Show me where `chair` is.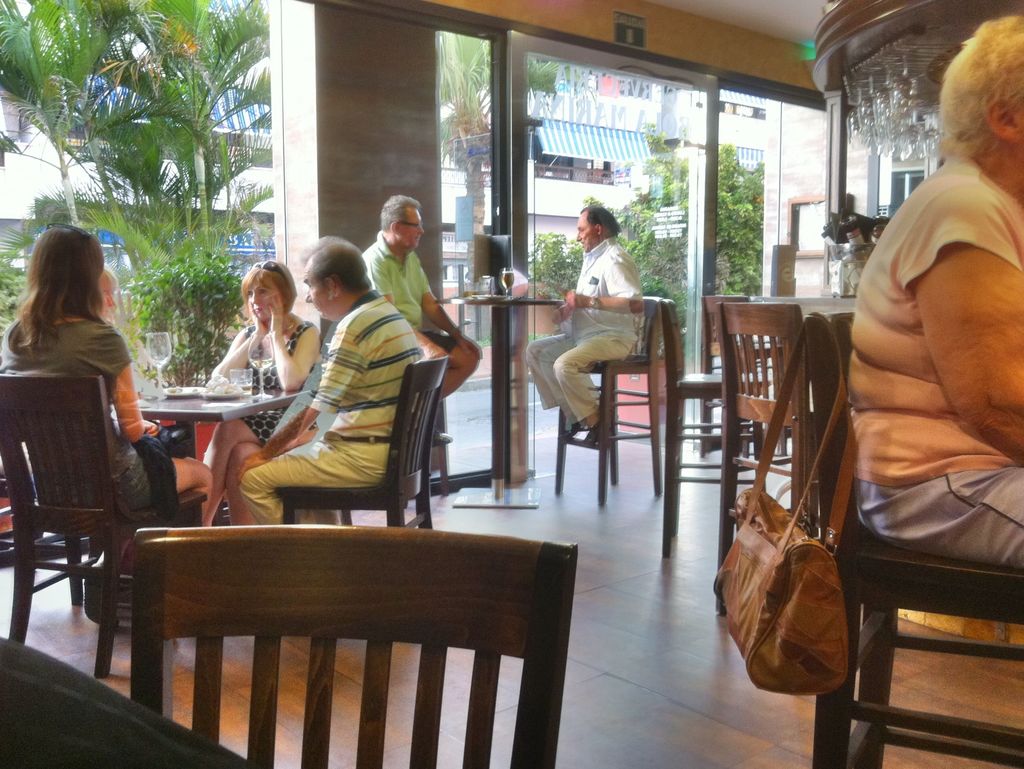
`chair` is at left=698, top=291, right=802, bottom=460.
